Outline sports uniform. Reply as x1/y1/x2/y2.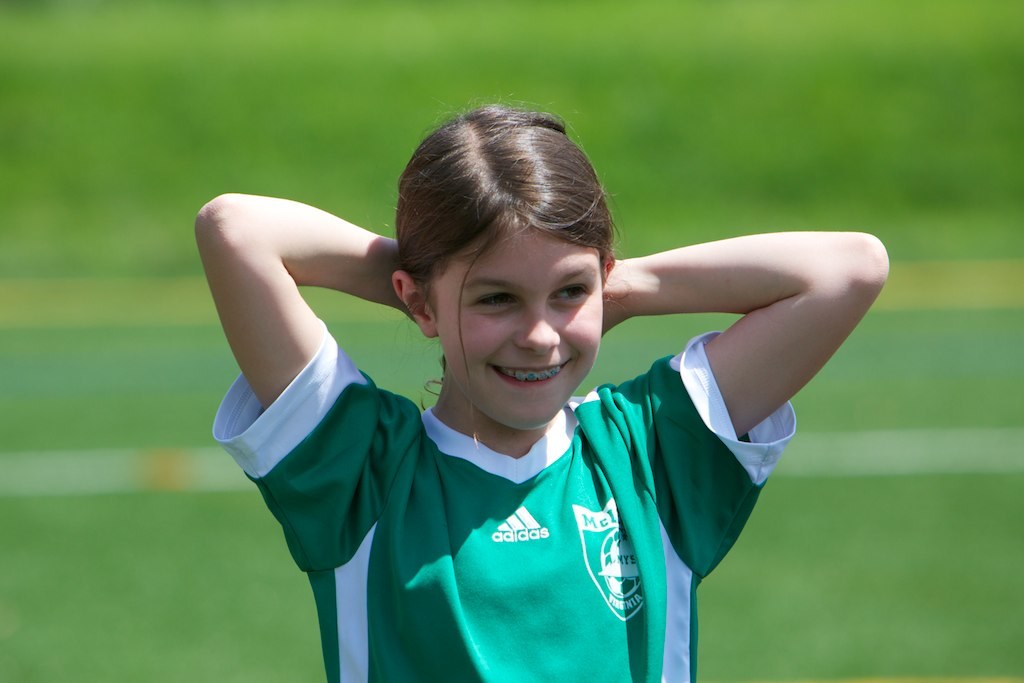
215/313/828/682.
